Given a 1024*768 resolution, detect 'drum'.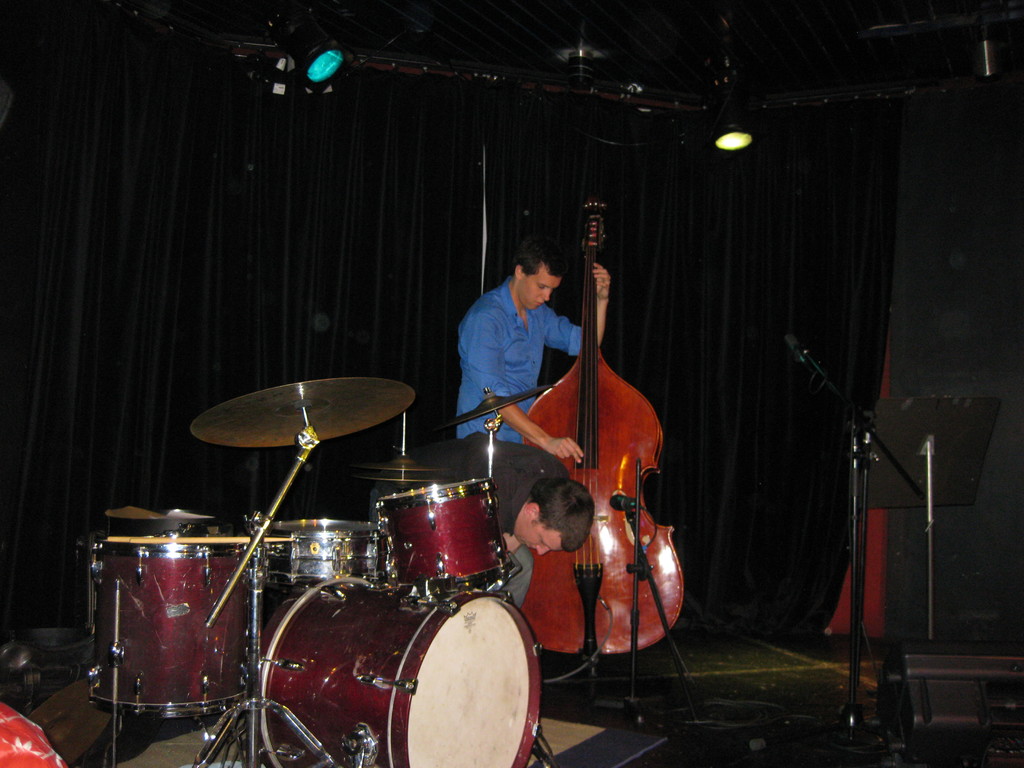
detection(379, 479, 507, 589).
